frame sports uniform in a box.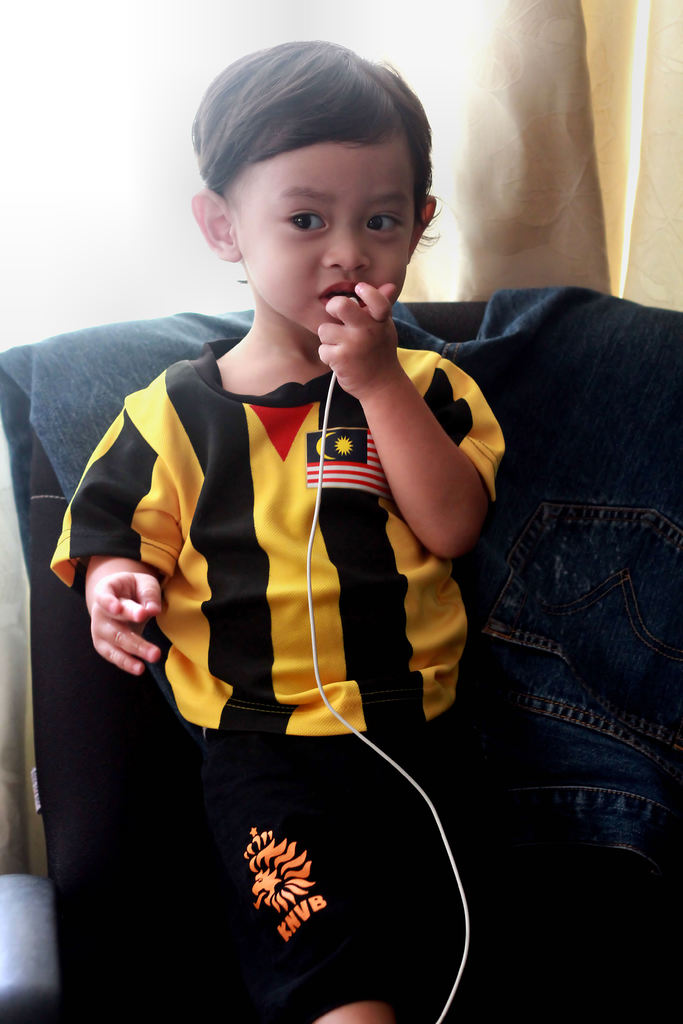
[47, 332, 507, 1021].
